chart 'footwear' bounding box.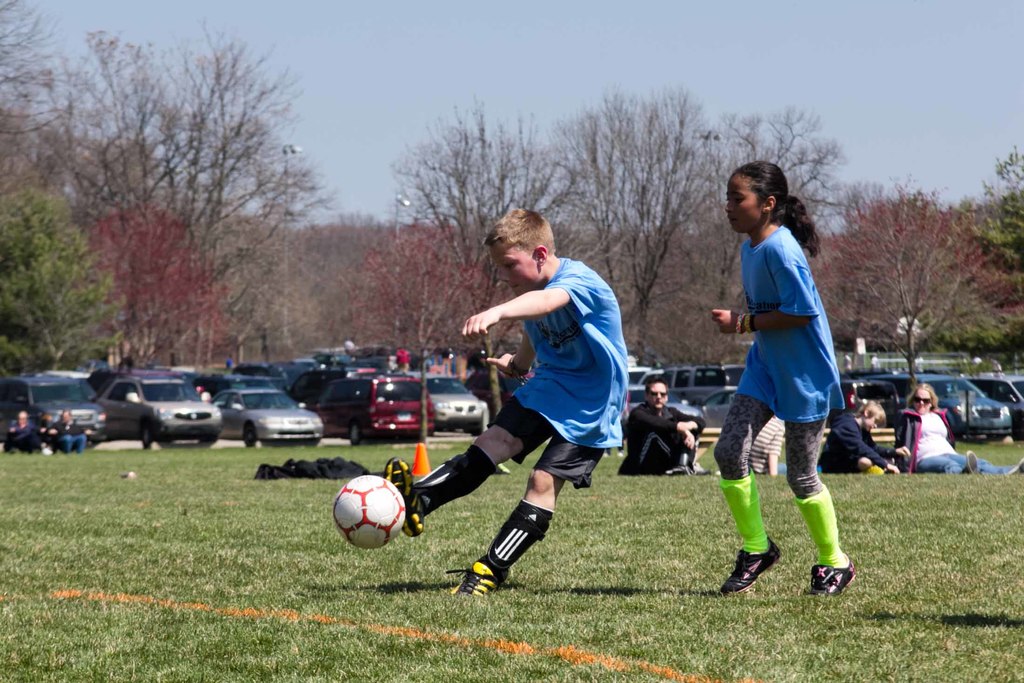
Charted: 384,449,435,537.
